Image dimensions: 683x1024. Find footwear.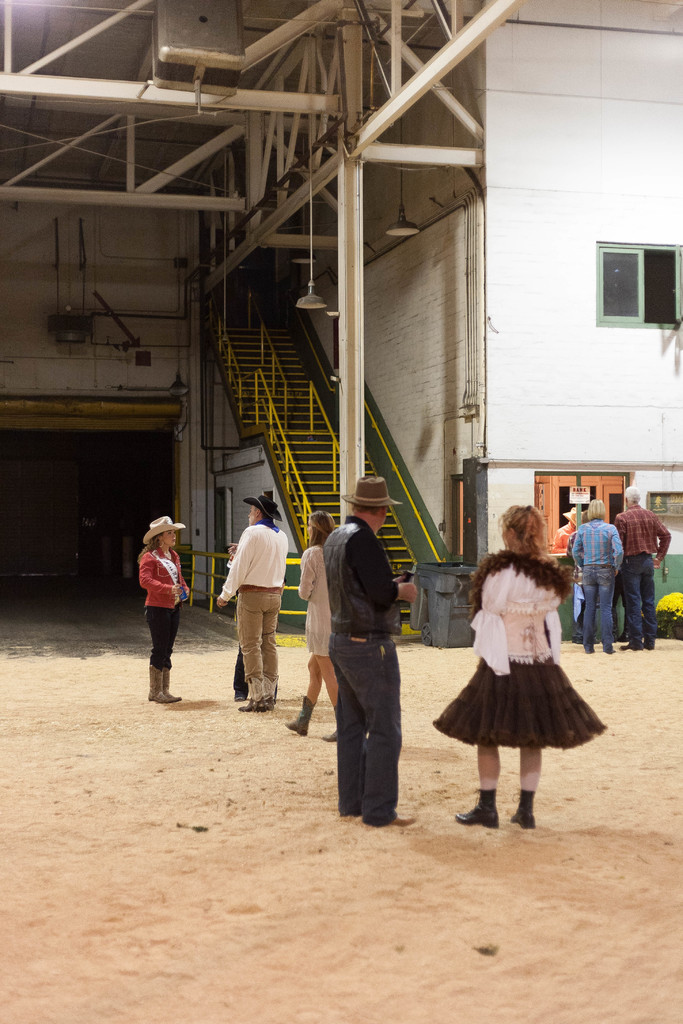
bbox=(147, 665, 168, 703).
